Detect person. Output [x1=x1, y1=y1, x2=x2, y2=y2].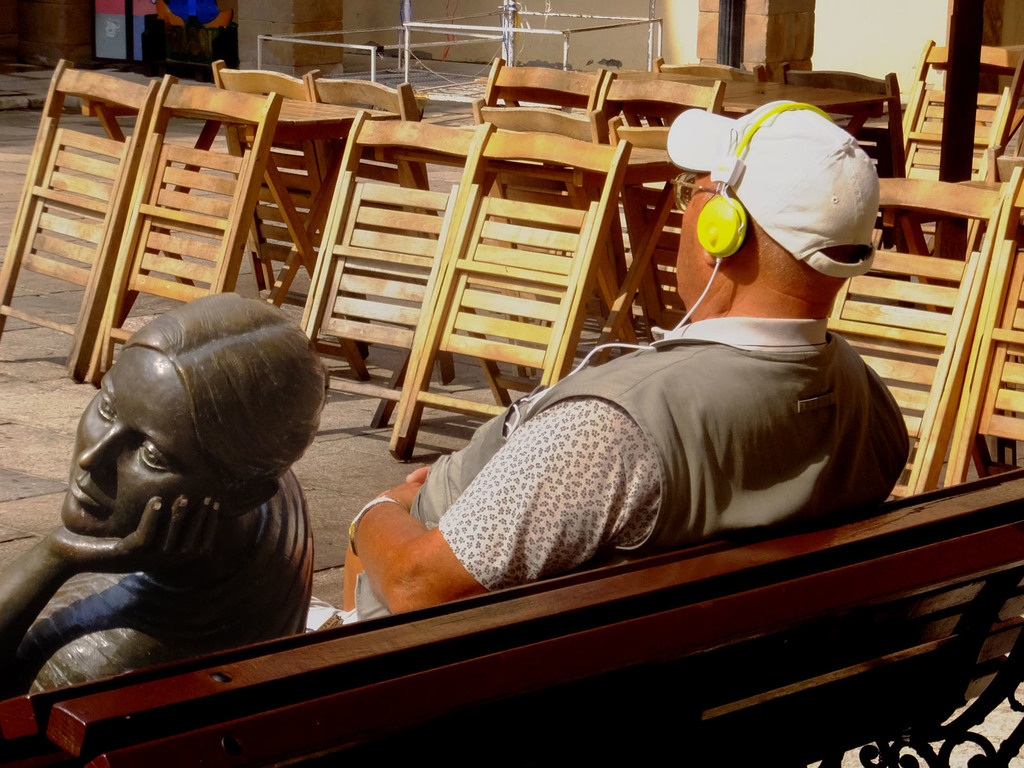
[x1=11, y1=273, x2=338, y2=720].
